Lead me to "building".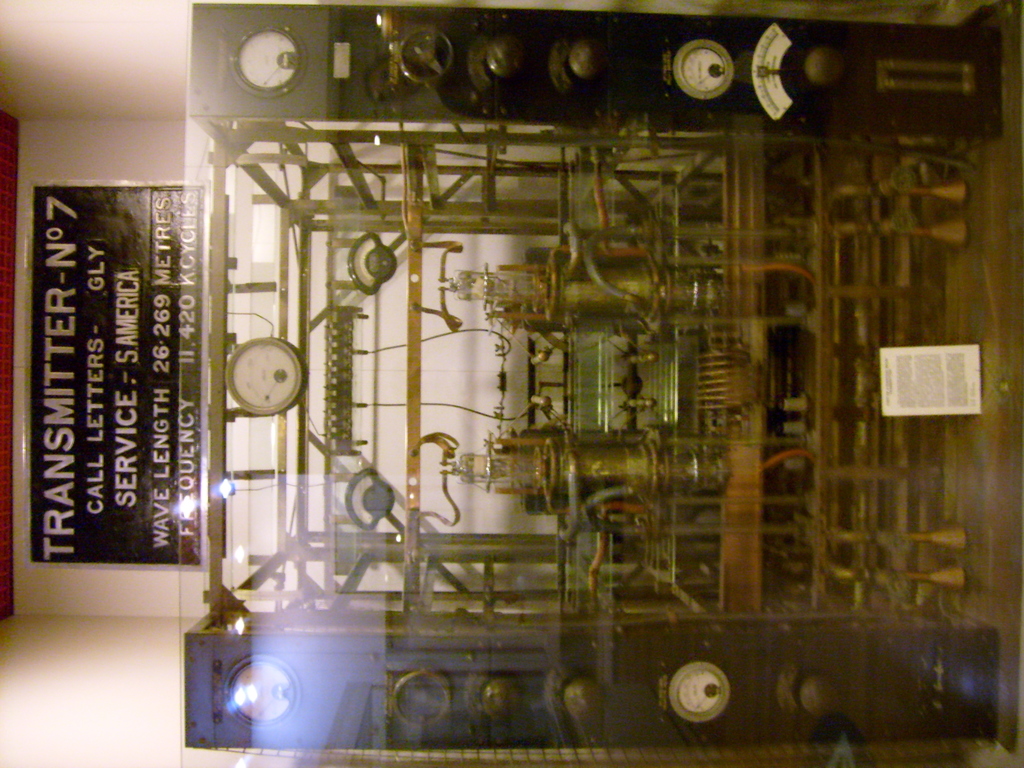
Lead to {"x1": 0, "y1": 0, "x2": 1023, "y2": 767}.
